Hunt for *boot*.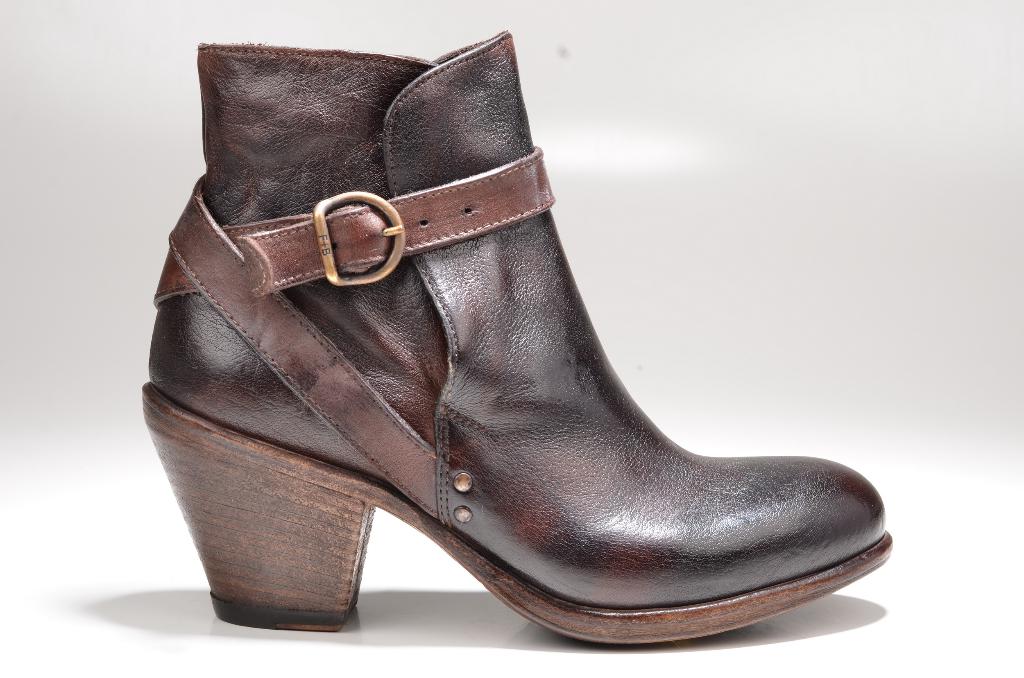
Hunted down at l=145, t=24, r=888, b=617.
